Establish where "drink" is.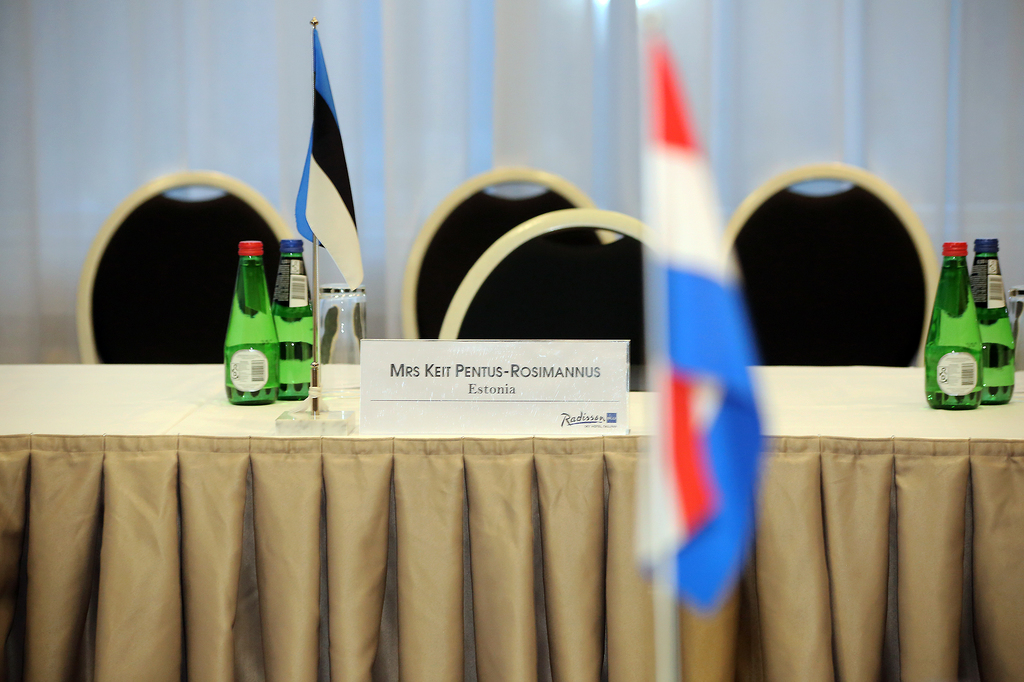
Established at detection(221, 237, 278, 408).
